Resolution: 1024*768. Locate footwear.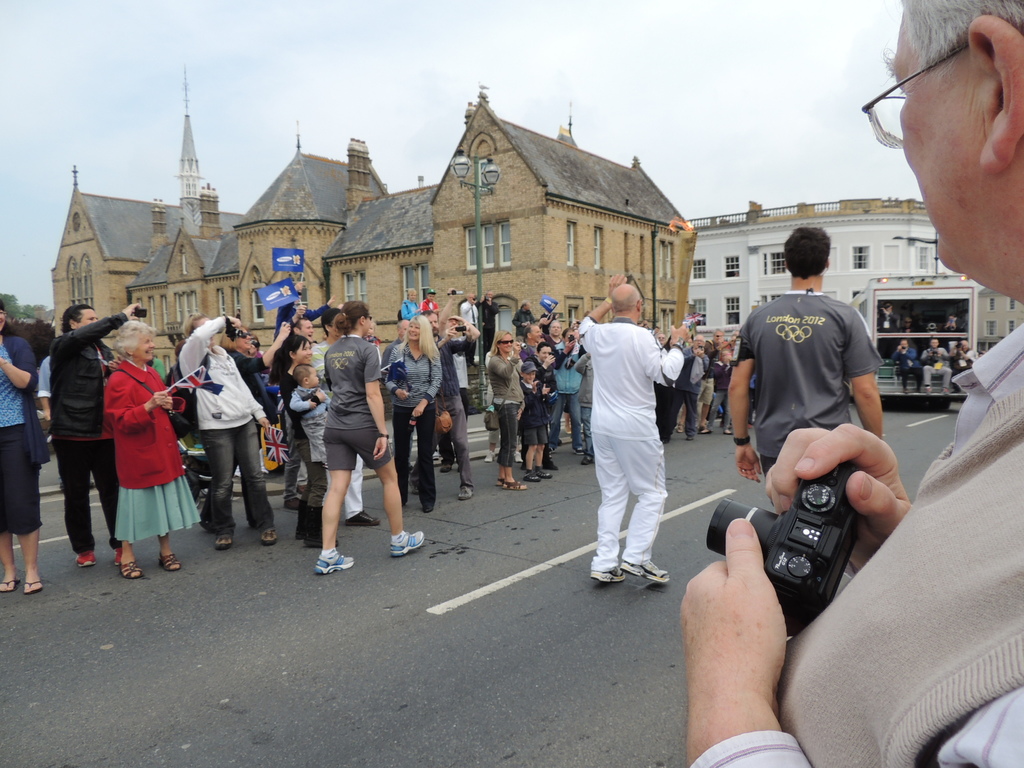
l=159, t=550, r=181, b=569.
